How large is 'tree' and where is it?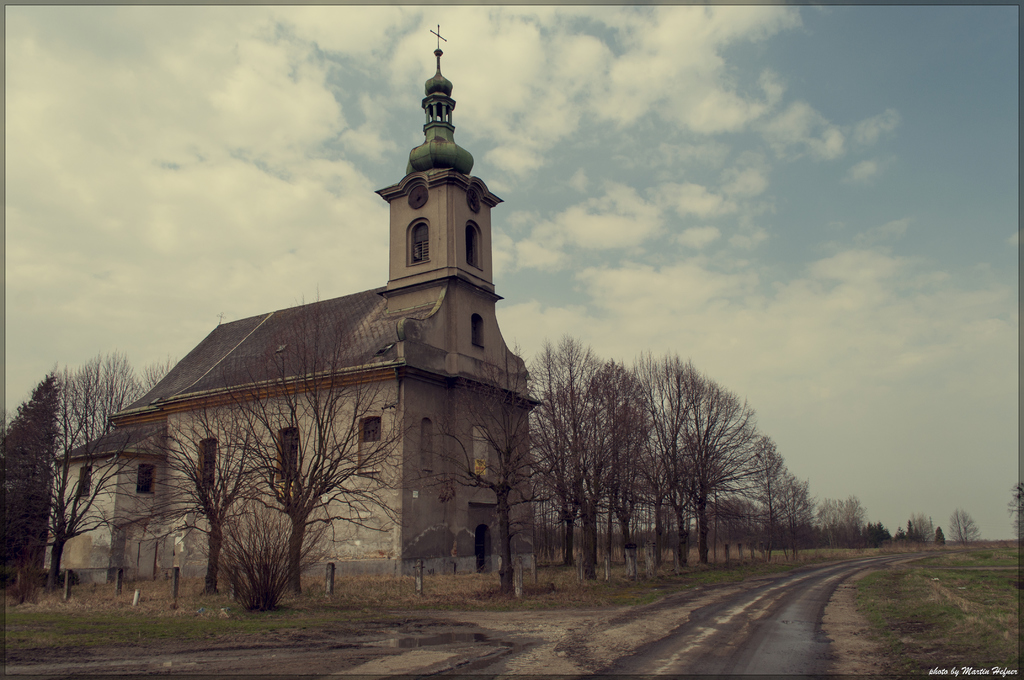
Bounding box: l=114, t=414, r=276, b=592.
